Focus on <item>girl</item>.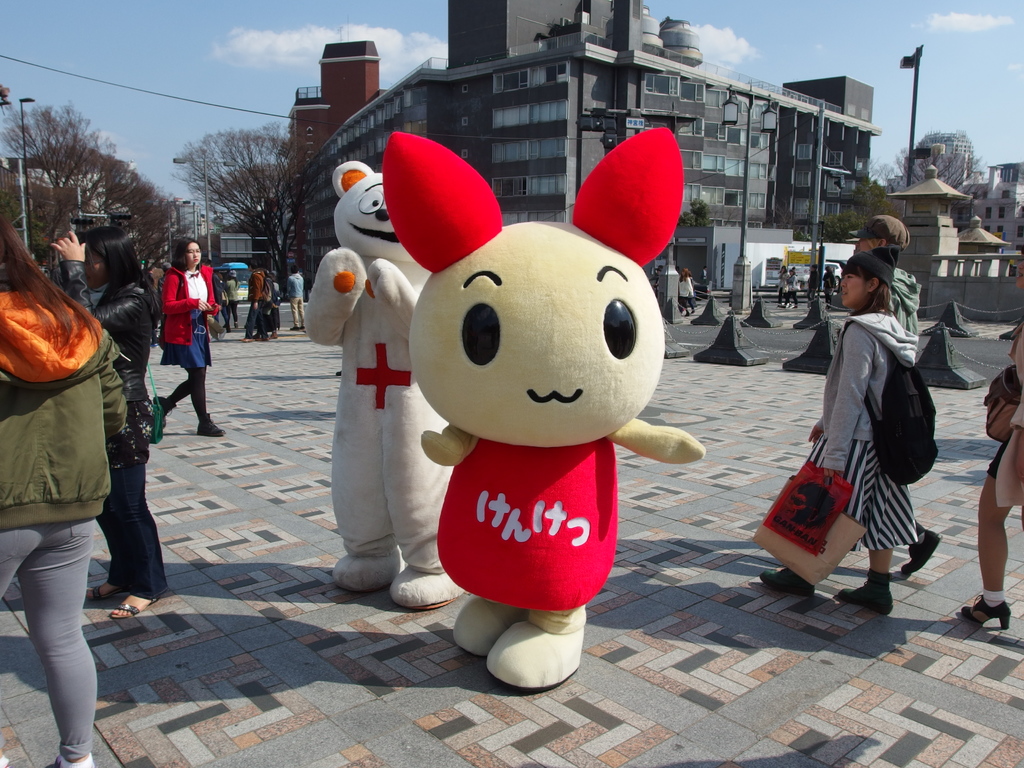
Focused at 271:271:283:341.
